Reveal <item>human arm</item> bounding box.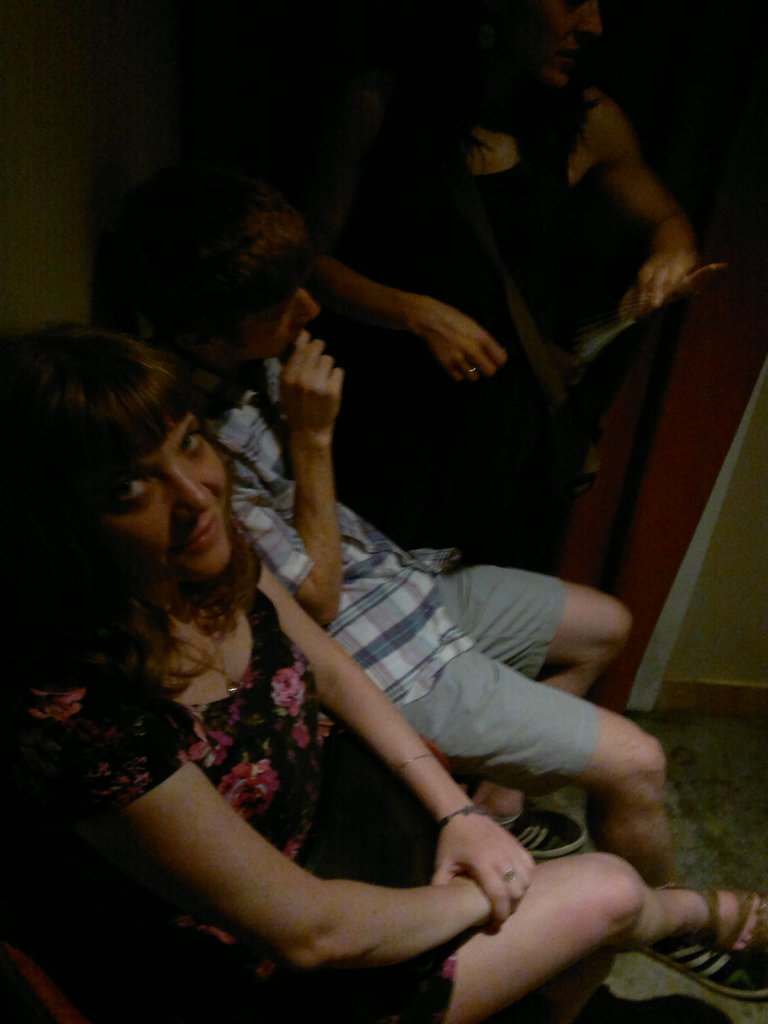
Revealed: rect(219, 326, 344, 627).
